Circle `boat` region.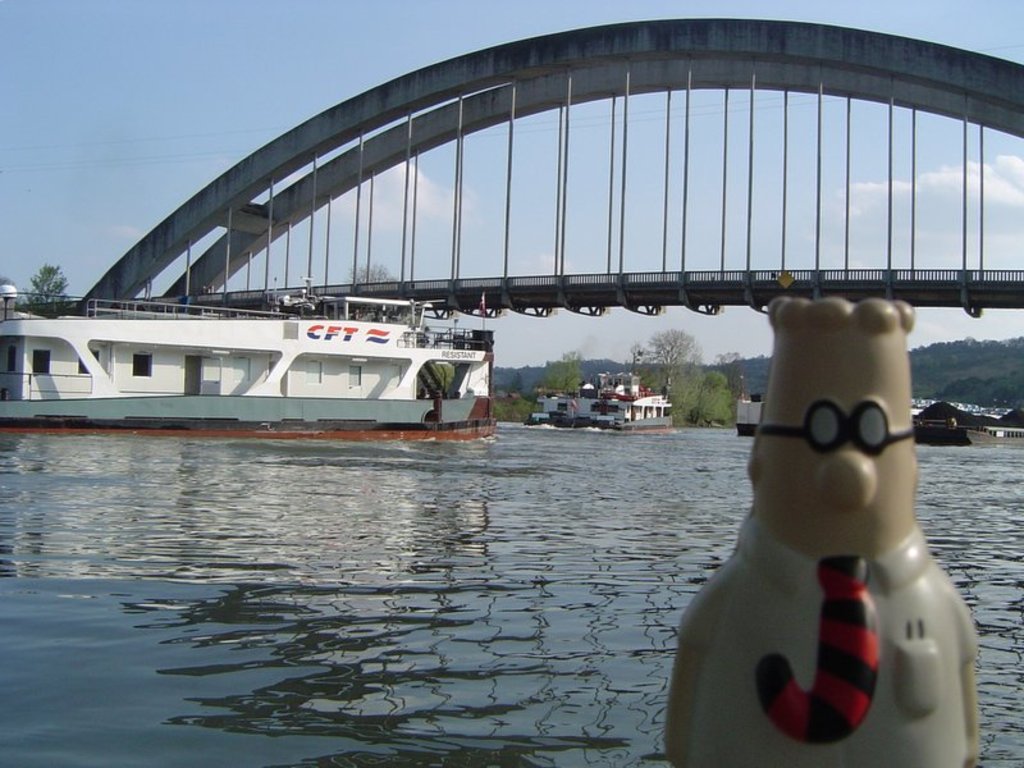
Region: Rect(540, 349, 681, 431).
